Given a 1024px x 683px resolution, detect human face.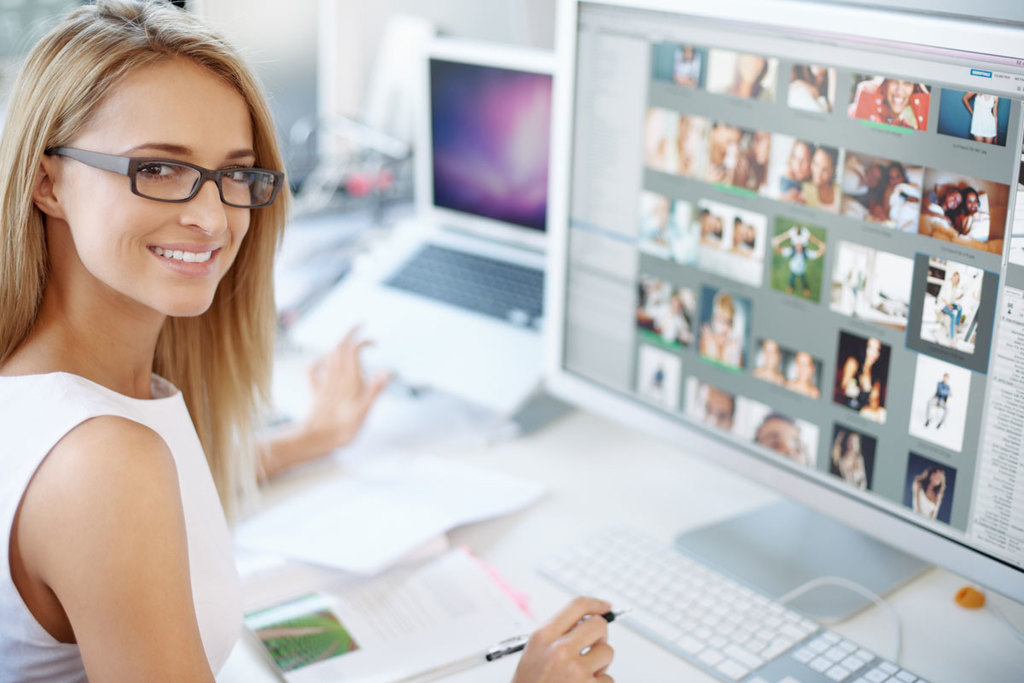
[797,349,812,372].
